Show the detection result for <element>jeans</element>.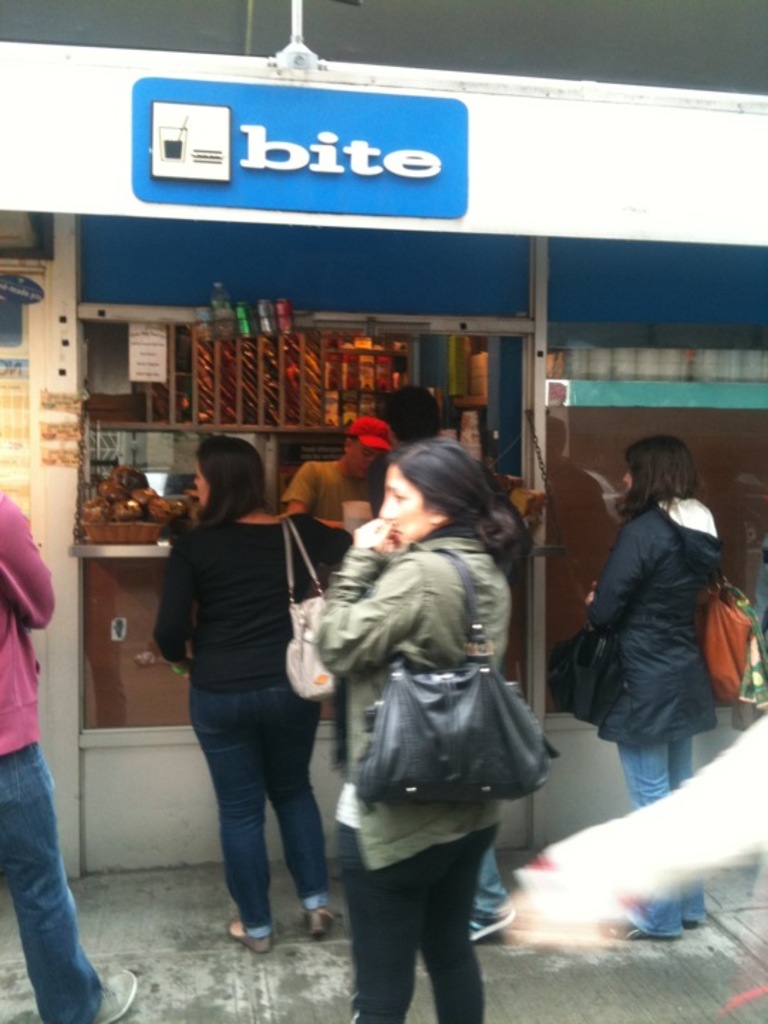
(x1=182, y1=668, x2=323, y2=943).
